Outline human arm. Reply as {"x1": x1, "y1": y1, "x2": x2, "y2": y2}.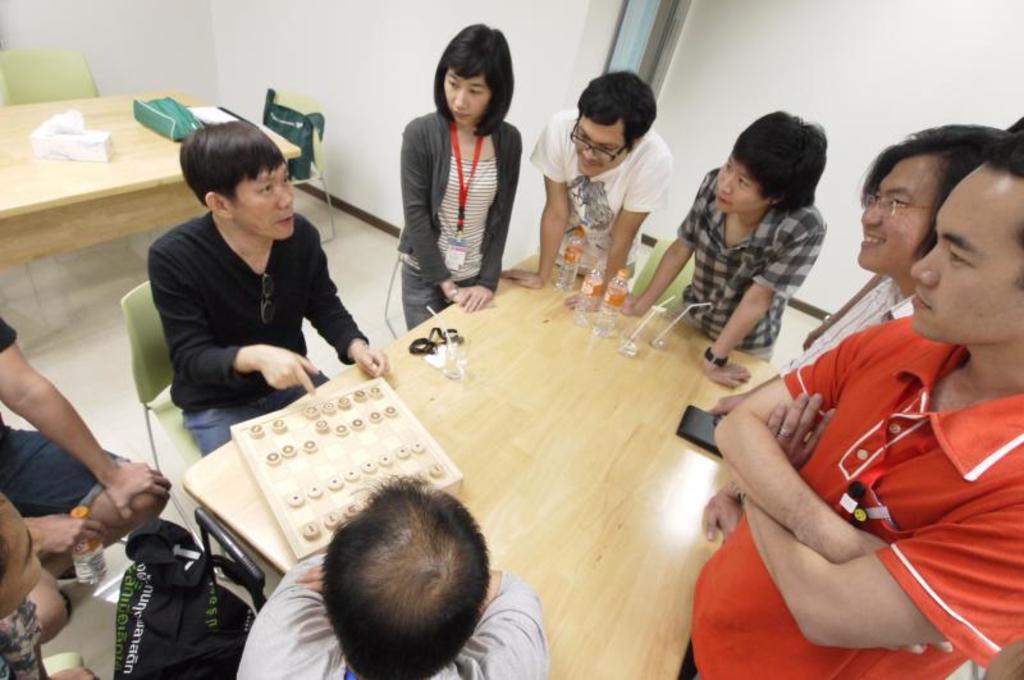
{"x1": 564, "y1": 149, "x2": 668, "y2": 314}.
